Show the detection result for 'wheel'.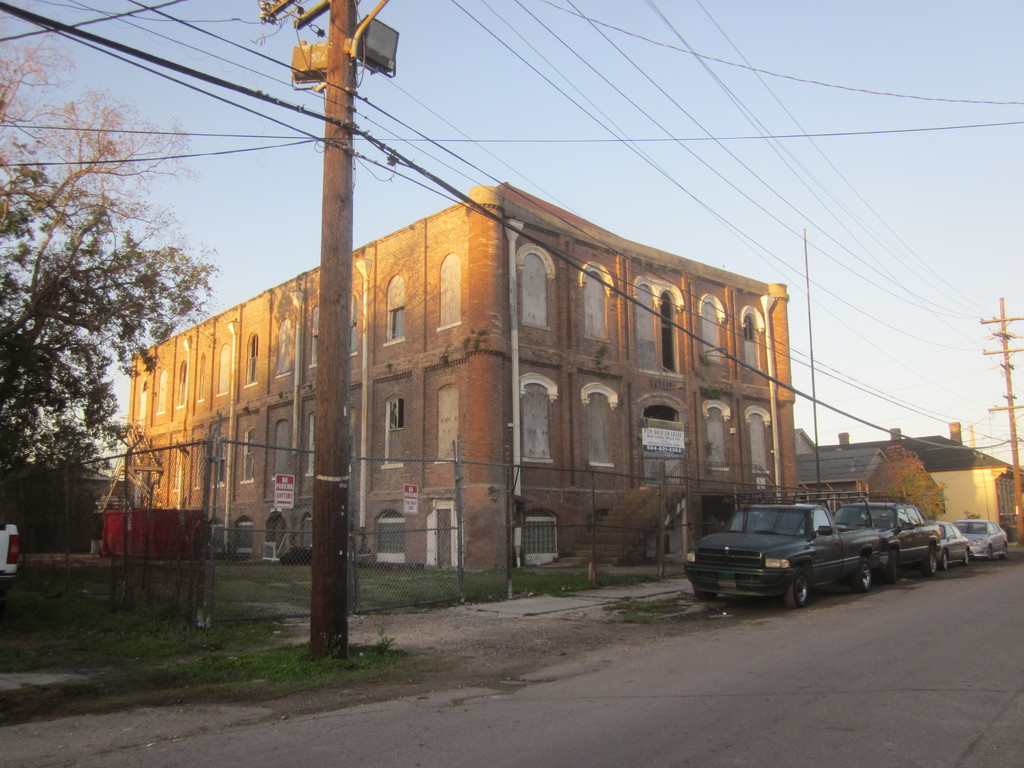
bbox(987, 545, 993, 561).
